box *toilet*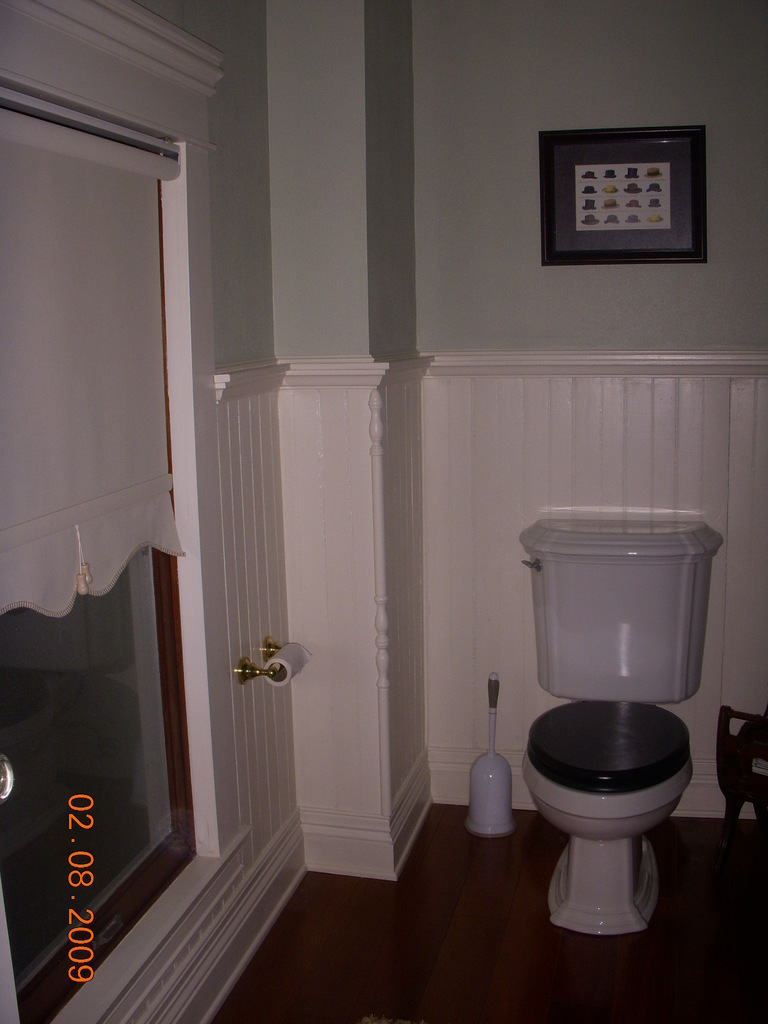
region(507, 503, 732, 923)
